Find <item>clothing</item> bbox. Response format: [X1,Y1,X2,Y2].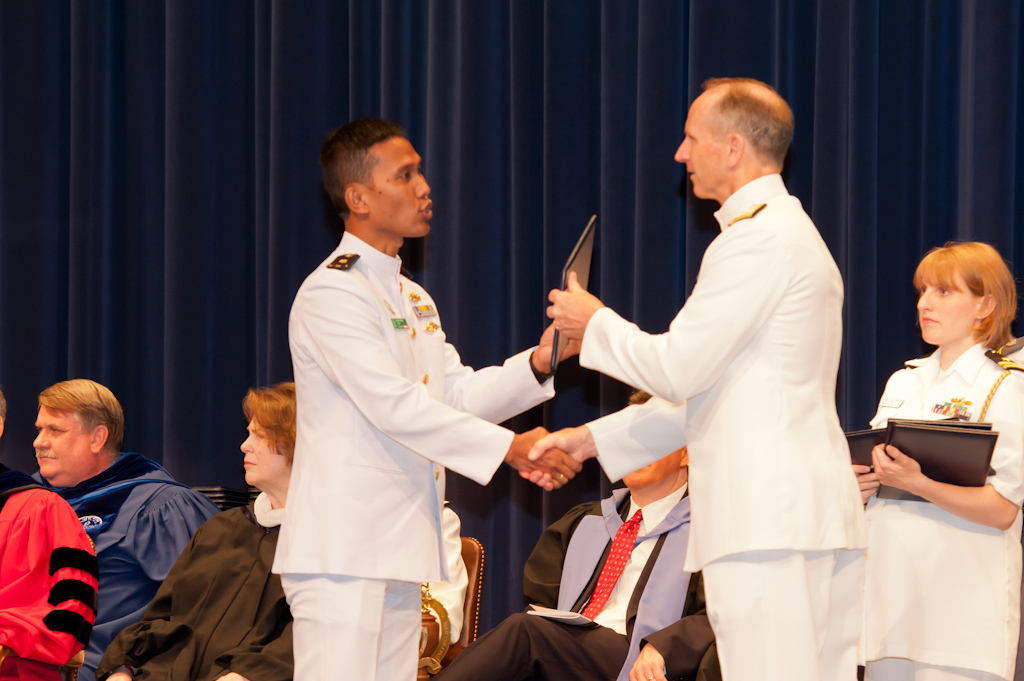
[26,443,212,680].
